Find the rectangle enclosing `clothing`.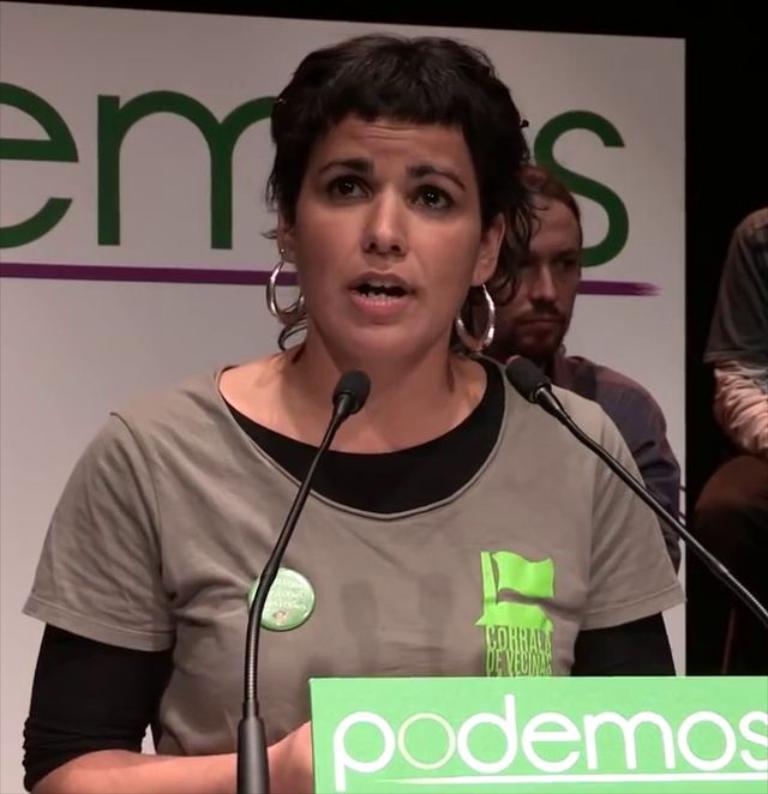
BBox(72, 306, 704, 721).
